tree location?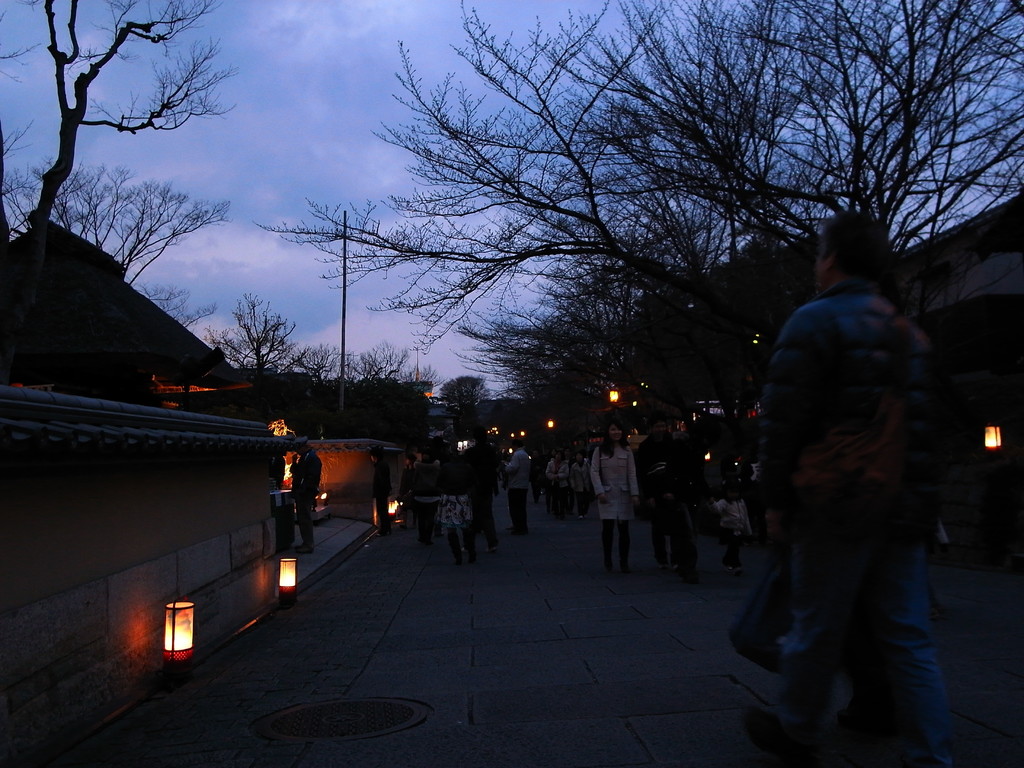
l=0, t=163, r=218, b=312
